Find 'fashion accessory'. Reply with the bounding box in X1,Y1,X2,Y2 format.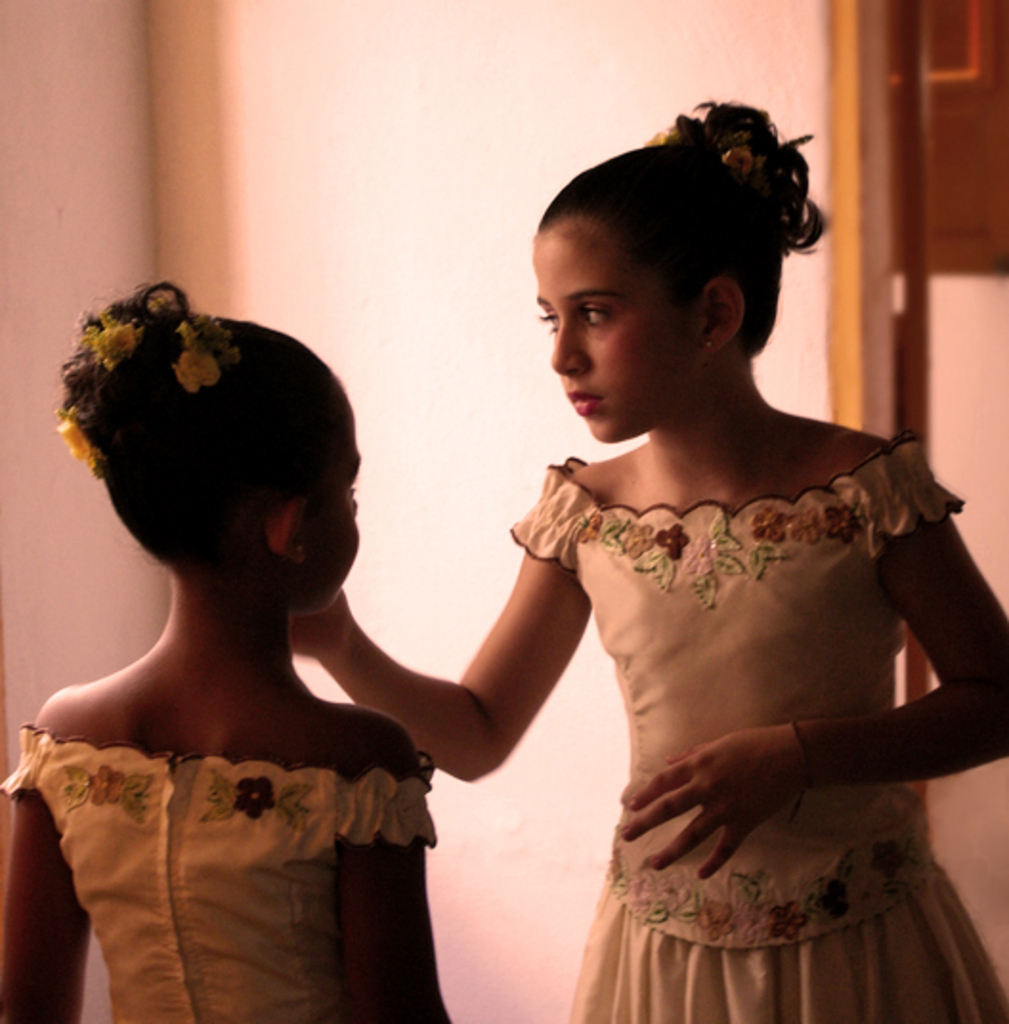
54,302,258,487.
